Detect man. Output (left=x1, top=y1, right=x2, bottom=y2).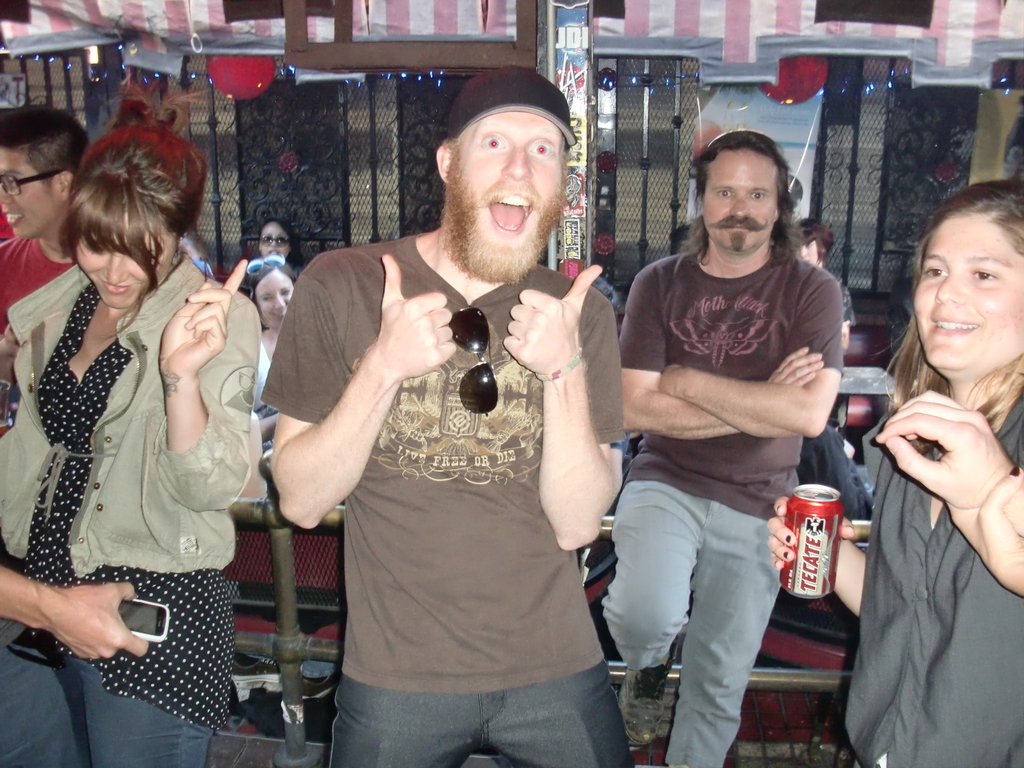
(left=604, top=129, right=845, bottom=767).
